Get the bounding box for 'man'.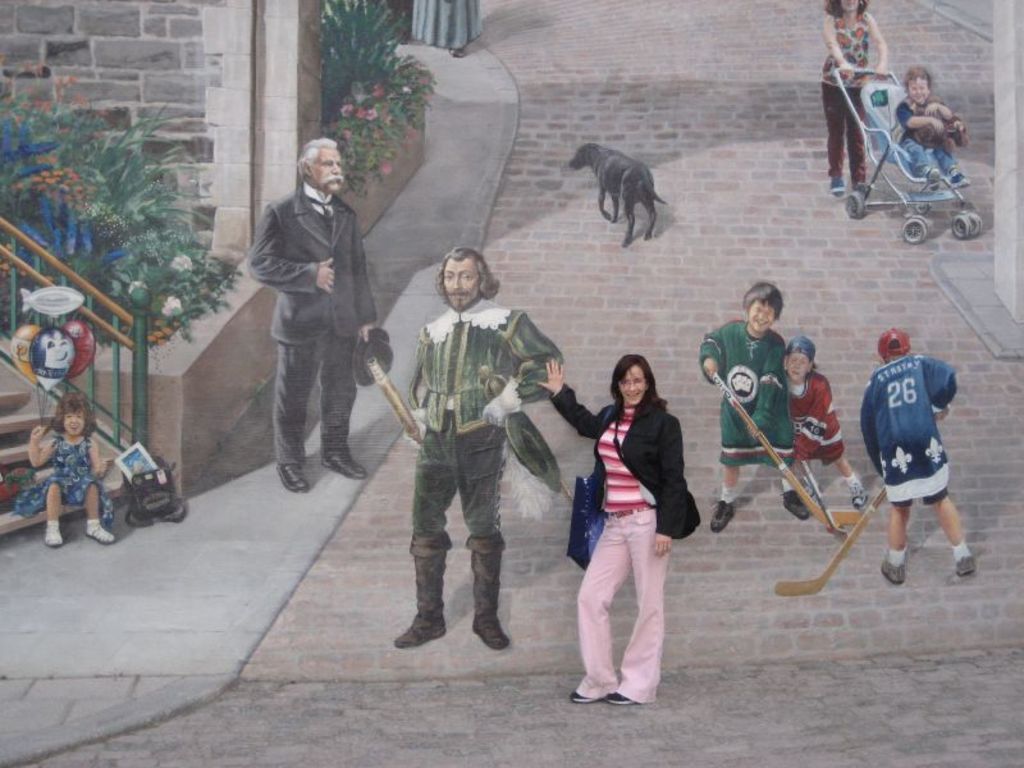
[left=236, top=140, right=389, bottom=515].
